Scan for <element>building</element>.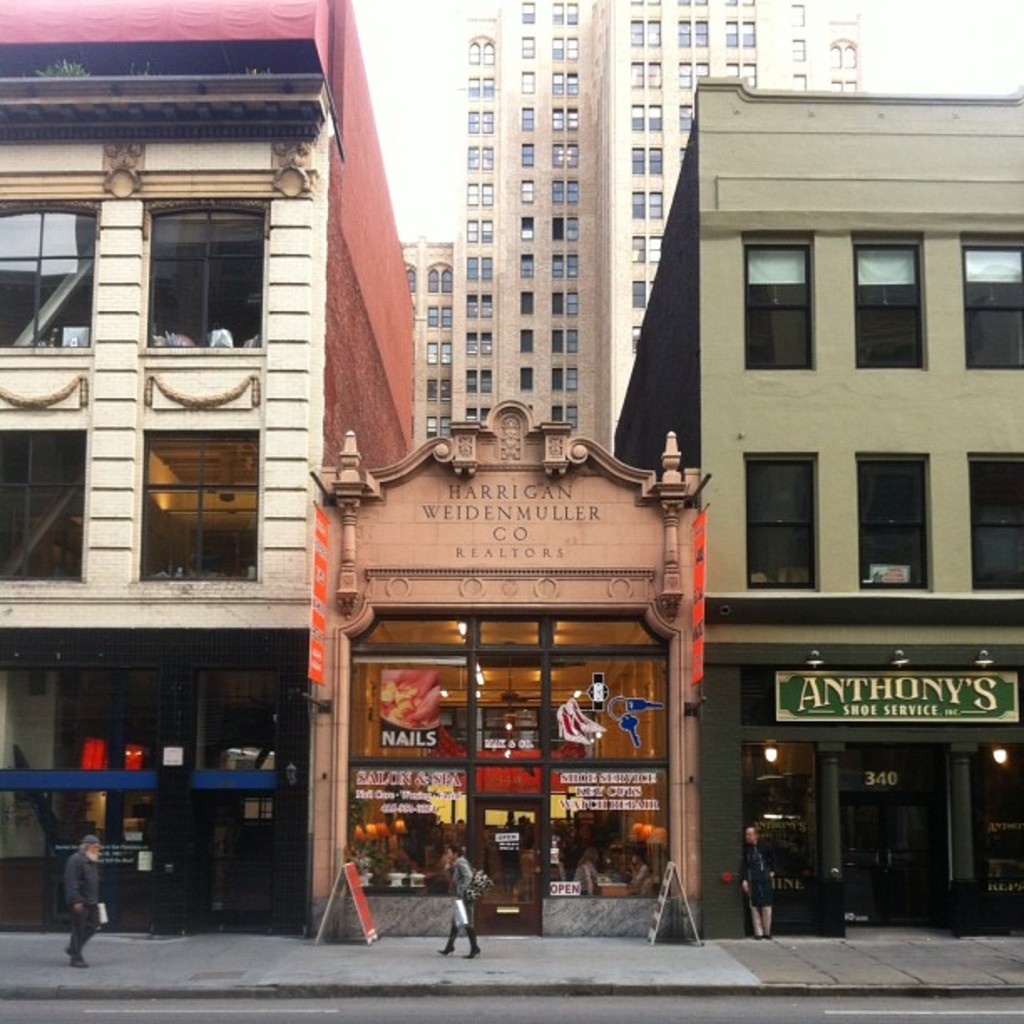
Scan result: x1=403 y1=0 x2=862 y2=453.
